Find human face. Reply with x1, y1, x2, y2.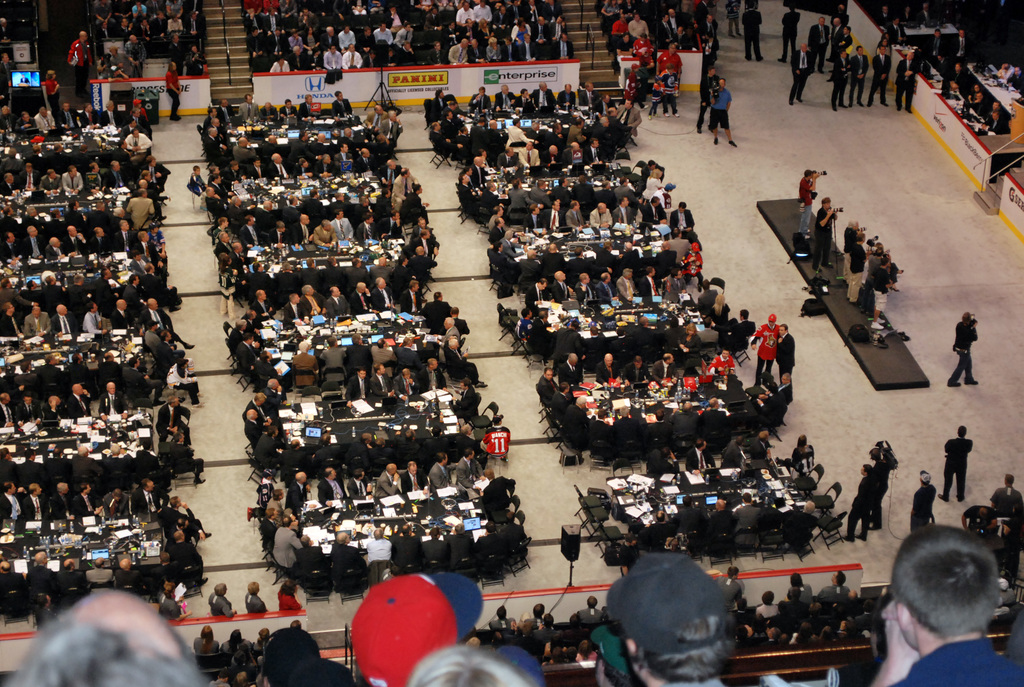
878, 47, 884, 54.
